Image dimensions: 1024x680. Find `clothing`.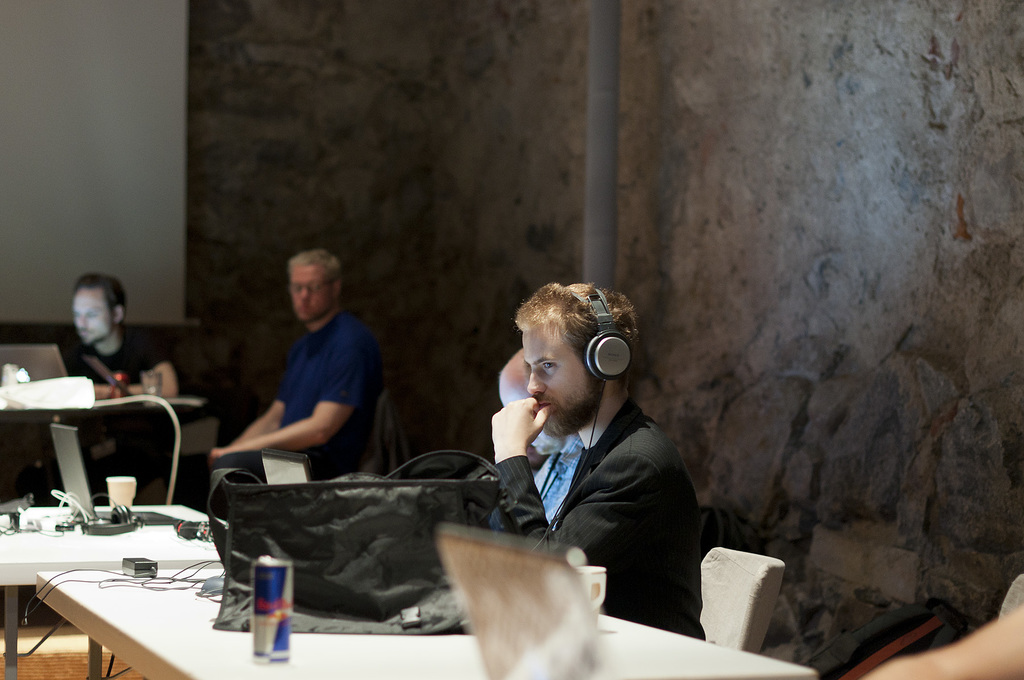
bbox=[216, 310, 383, 479].
